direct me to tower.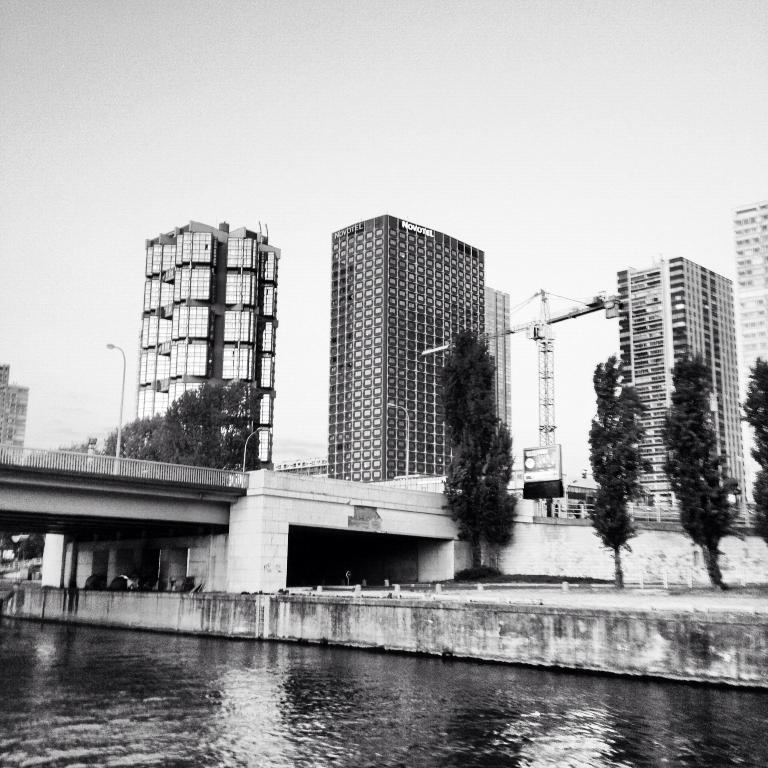
Direction: <box>614,254,751,526</box>.
